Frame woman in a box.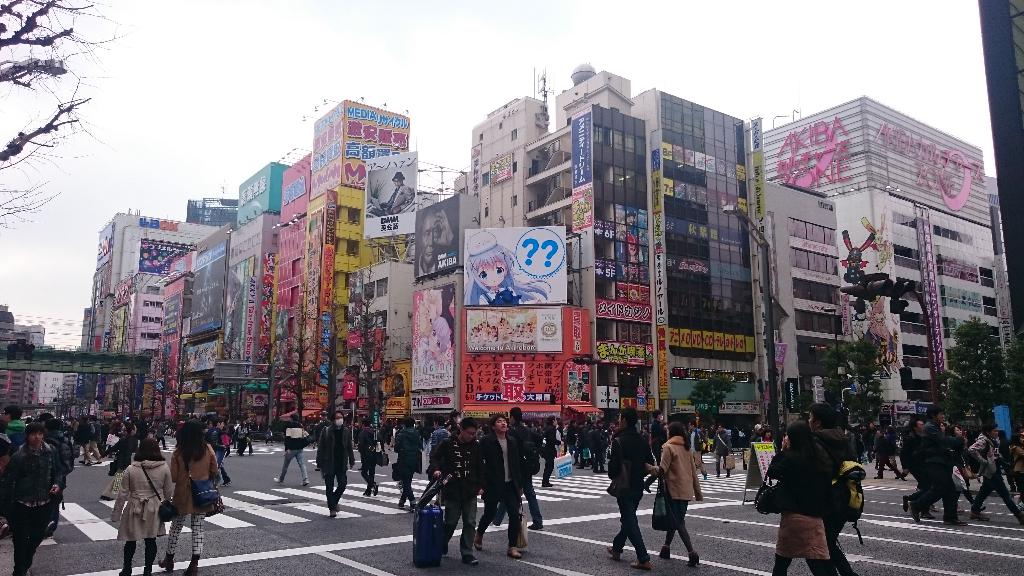
[111, 439, 175, 575].
